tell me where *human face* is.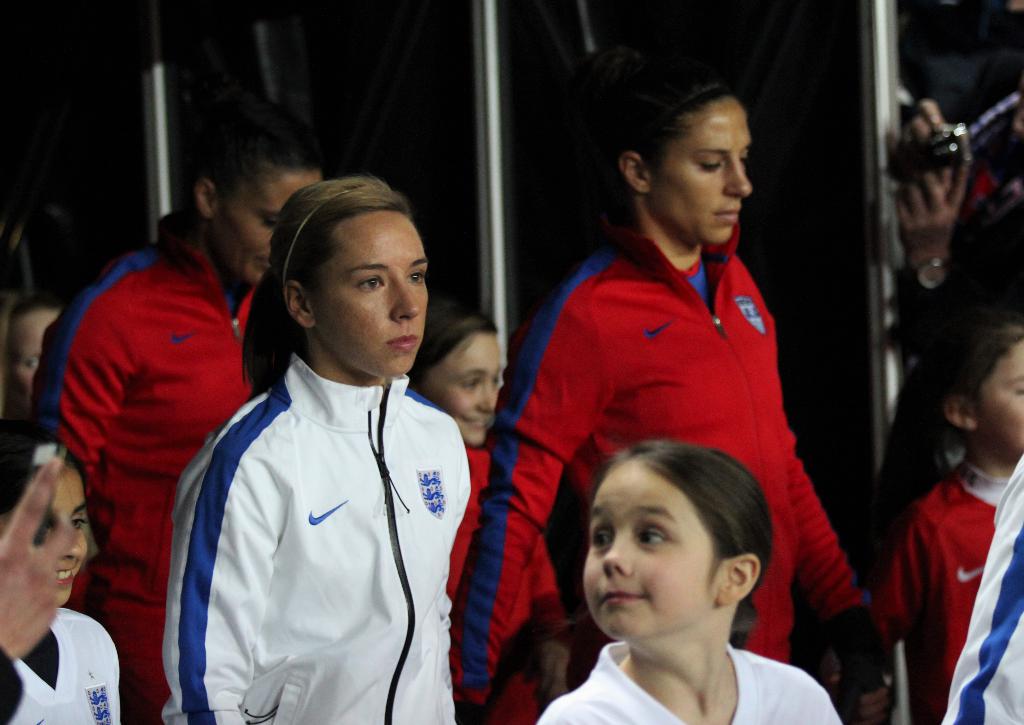
*human face* is at (422,330,502,450).
